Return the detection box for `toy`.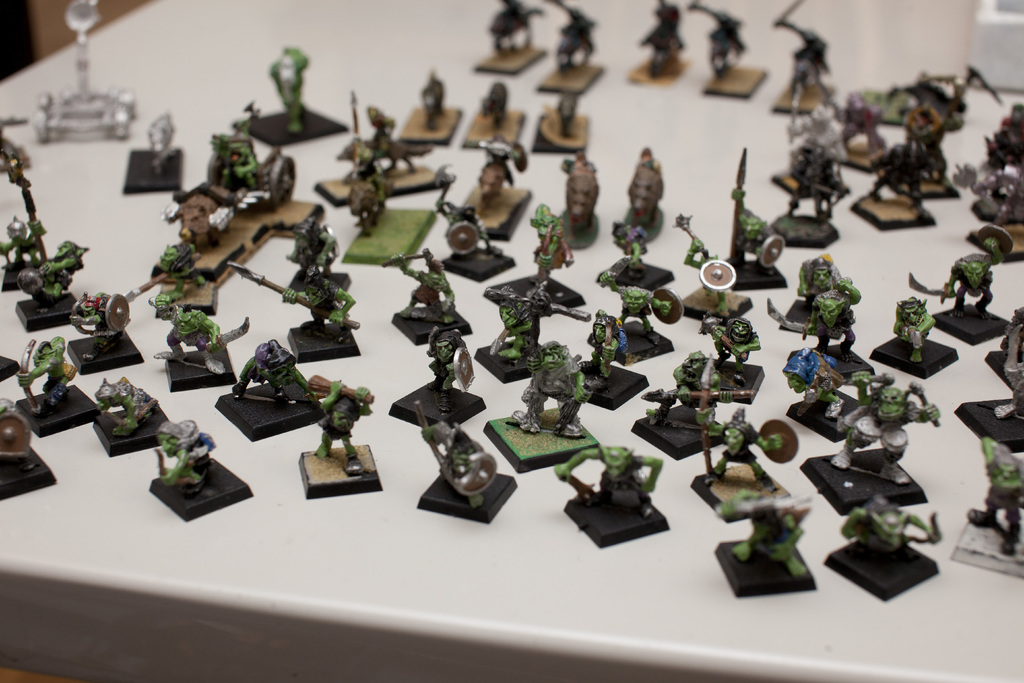
<region>452, 79, 526, 158</region>.
